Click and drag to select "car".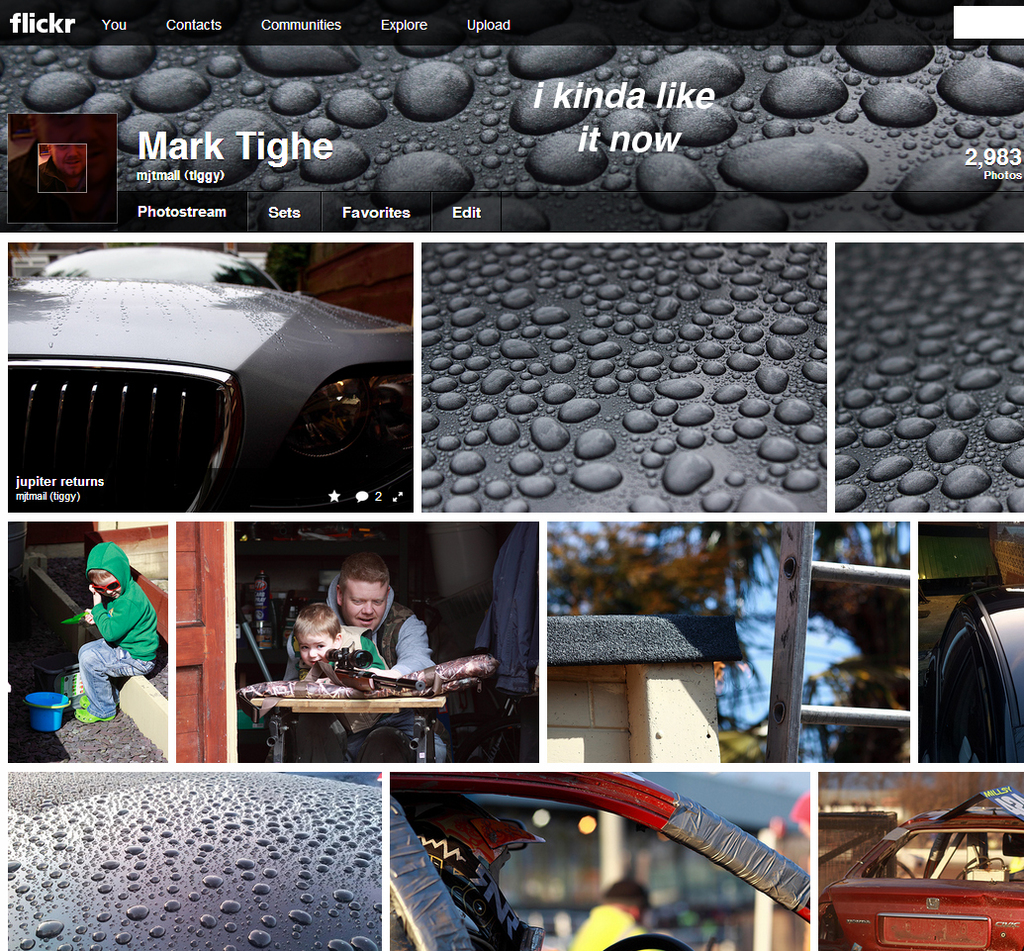
Selection: {"left": 419, "top": 240, "right": 830, "bottom": 515}.
